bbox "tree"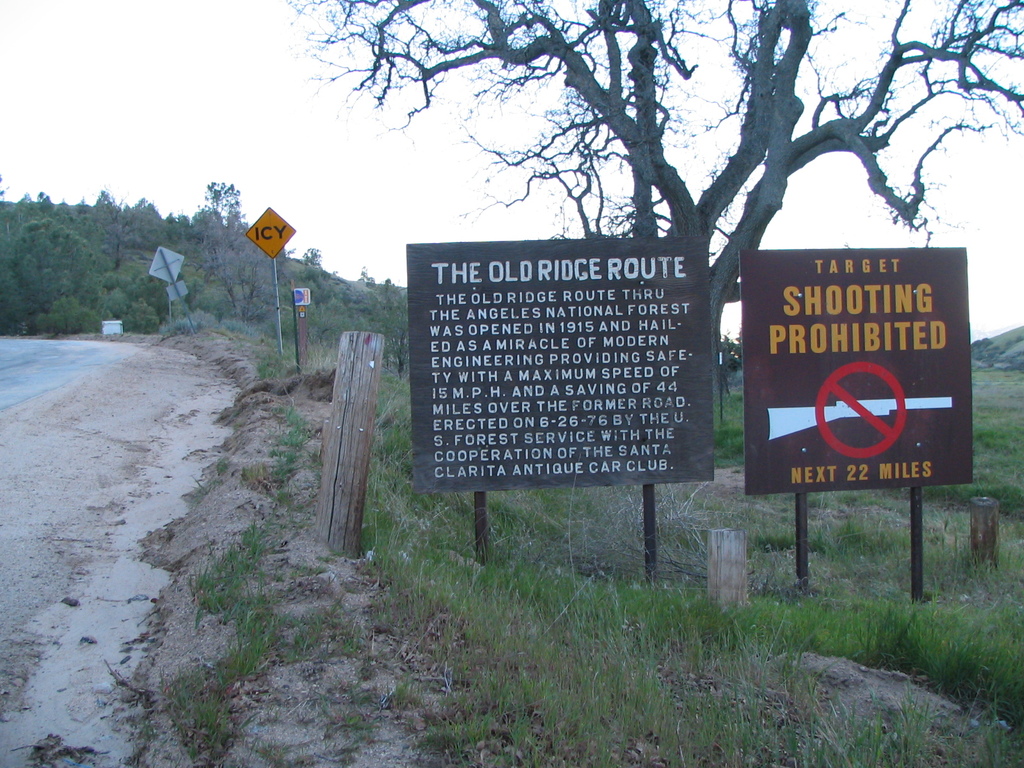
<box>134,203,161,252</box>
